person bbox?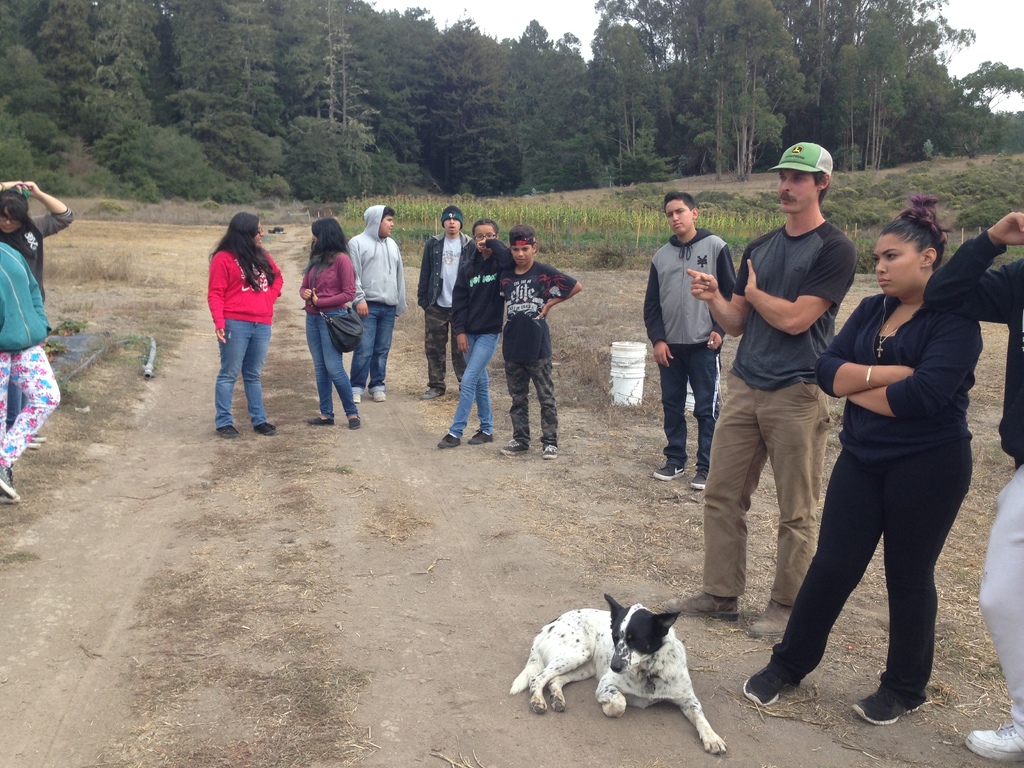
x1=348 y1=204 x2=406 y2=403
